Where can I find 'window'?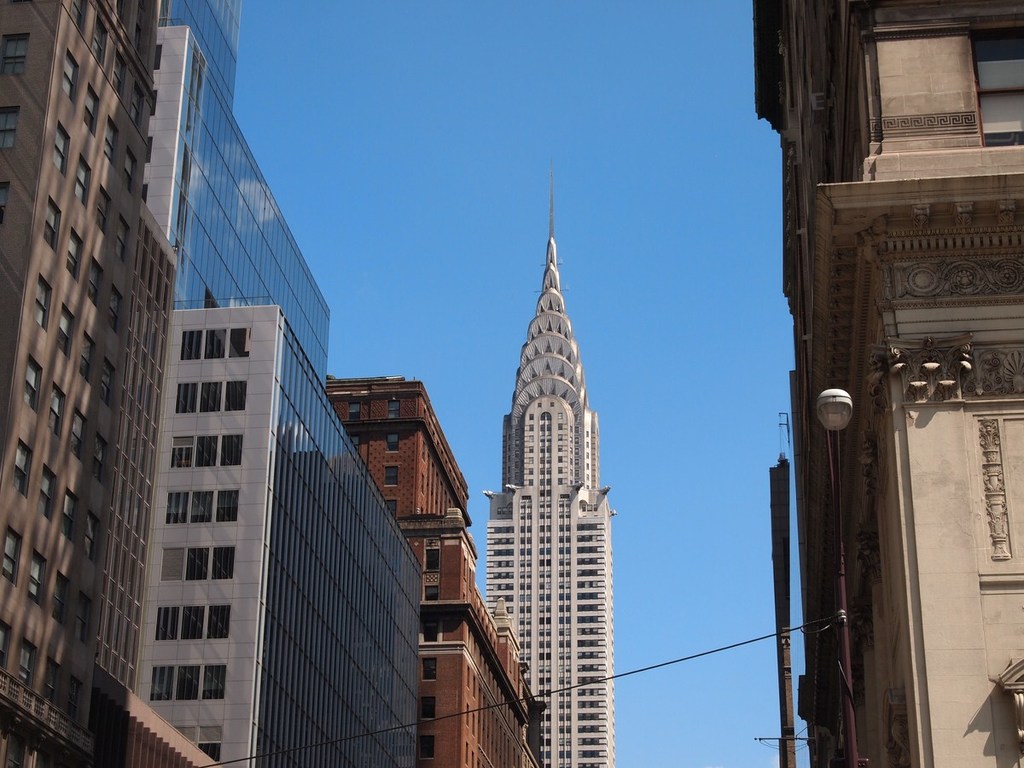
You can find it at {"x1": 188, "y1": 544, "x2": 207, "y2": 578}.
